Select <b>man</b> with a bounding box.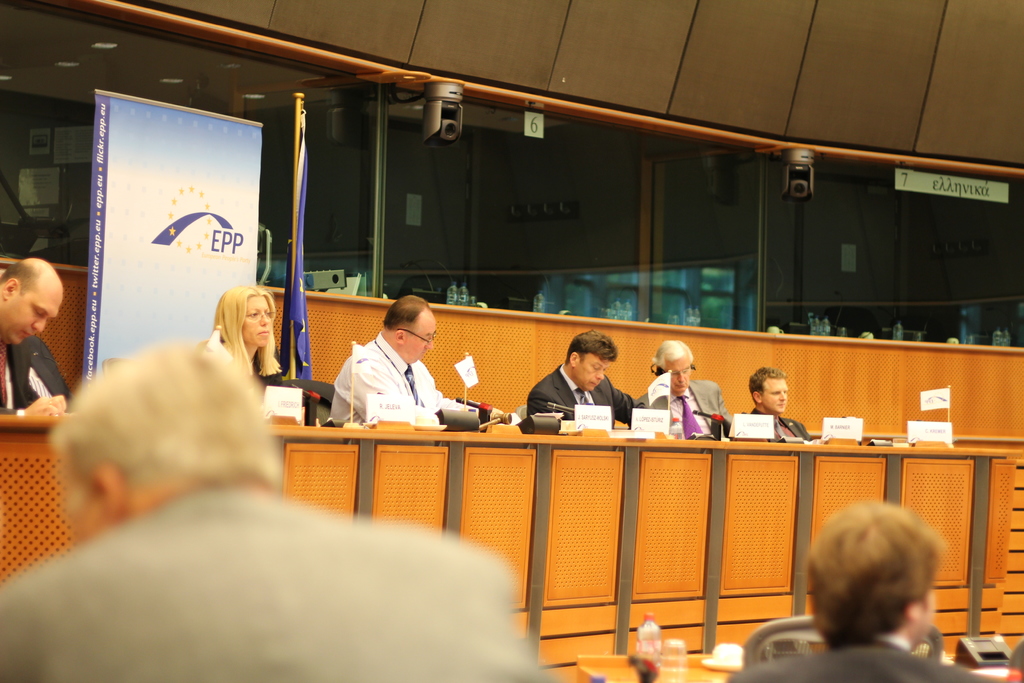
742, 368, 810, 443.
